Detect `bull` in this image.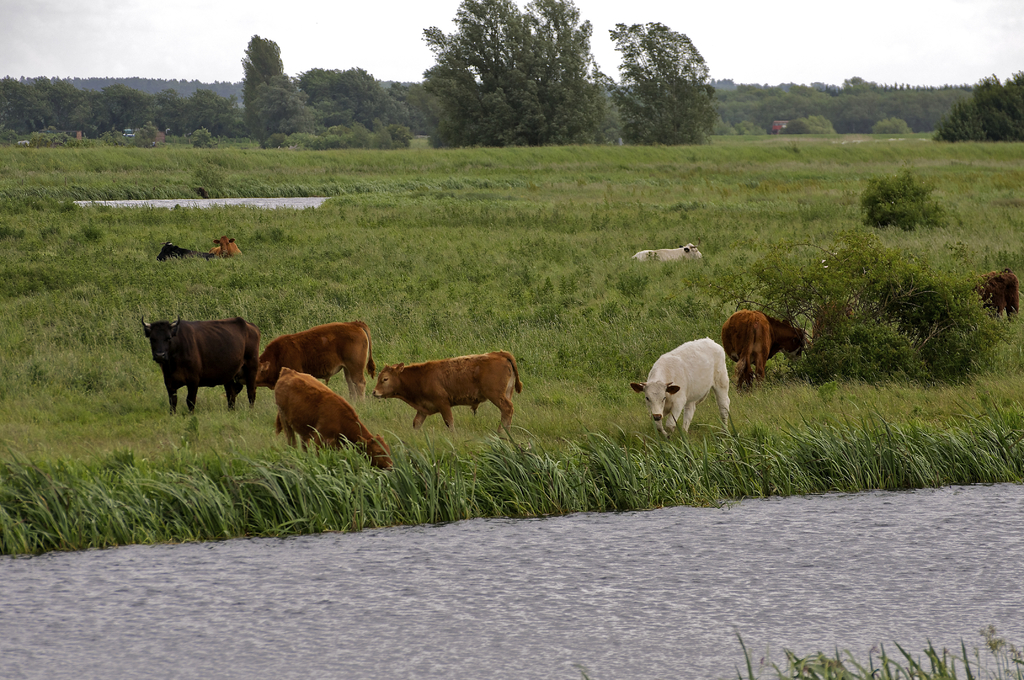
Detection: (251,324,374,401).
